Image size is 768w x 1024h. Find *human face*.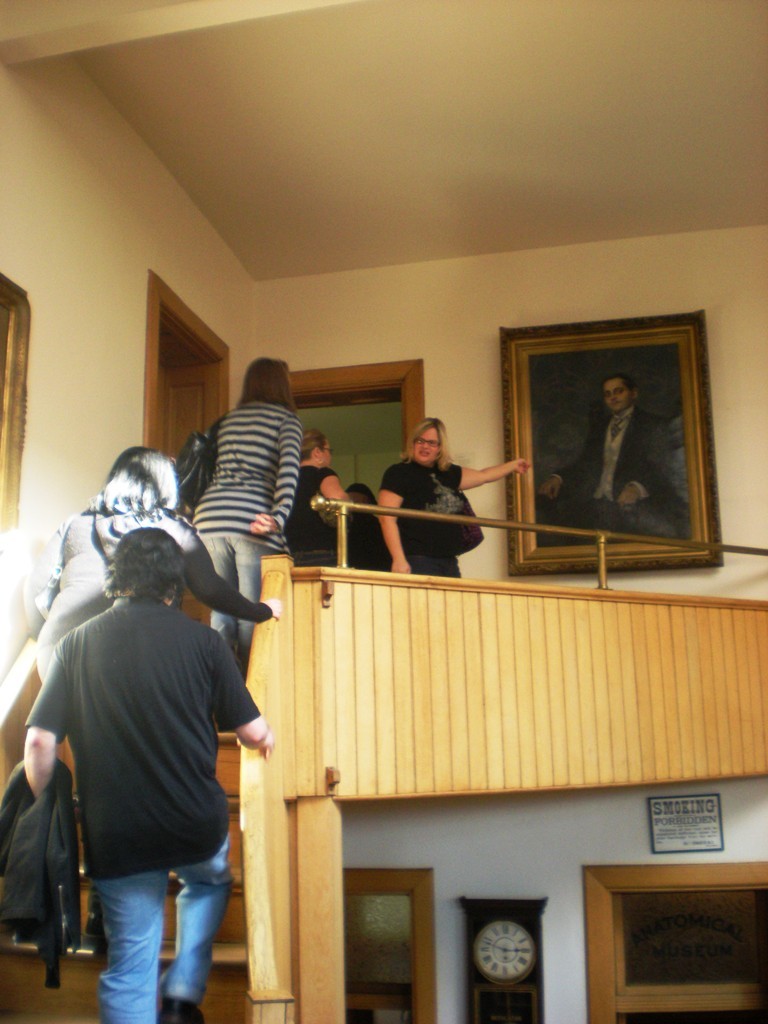
select_region(607, 380, 629, 412).
